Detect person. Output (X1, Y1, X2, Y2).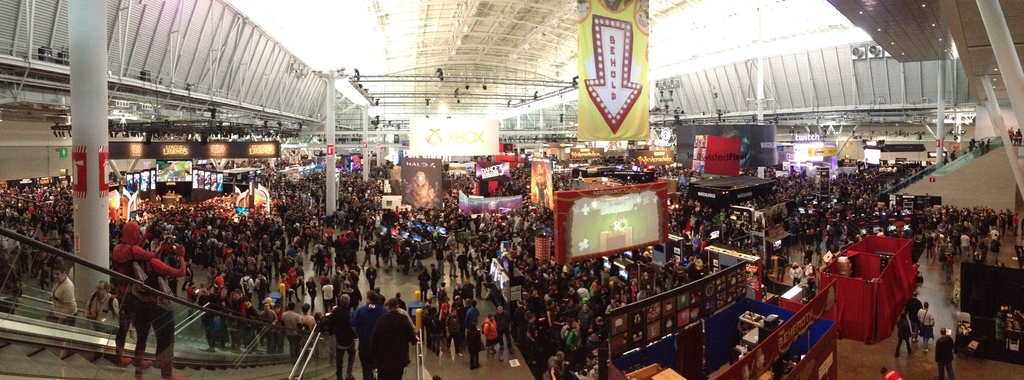
(524, 285, 545, 316).
